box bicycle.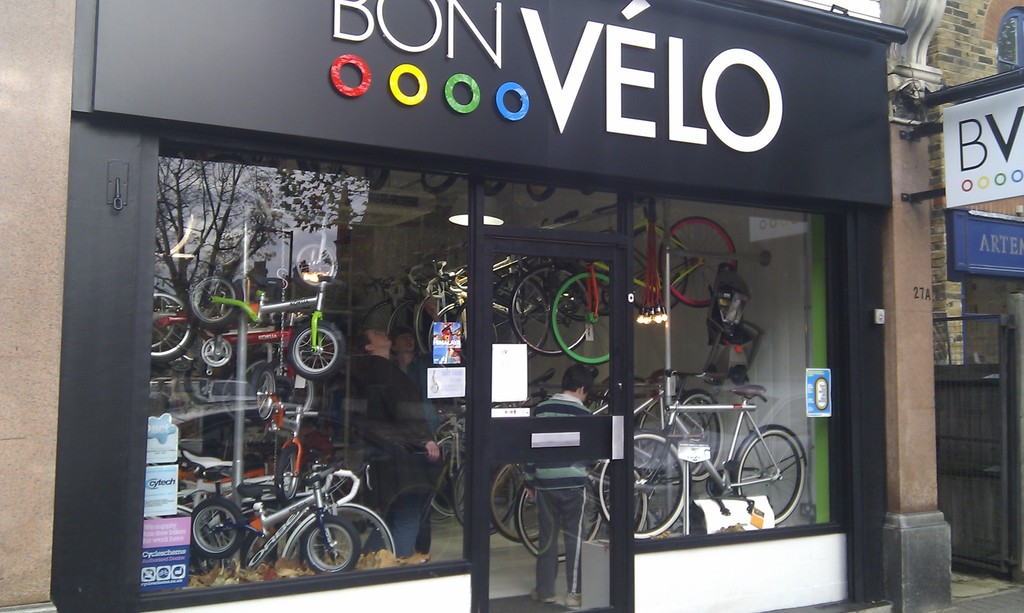
145:283:333:374.
